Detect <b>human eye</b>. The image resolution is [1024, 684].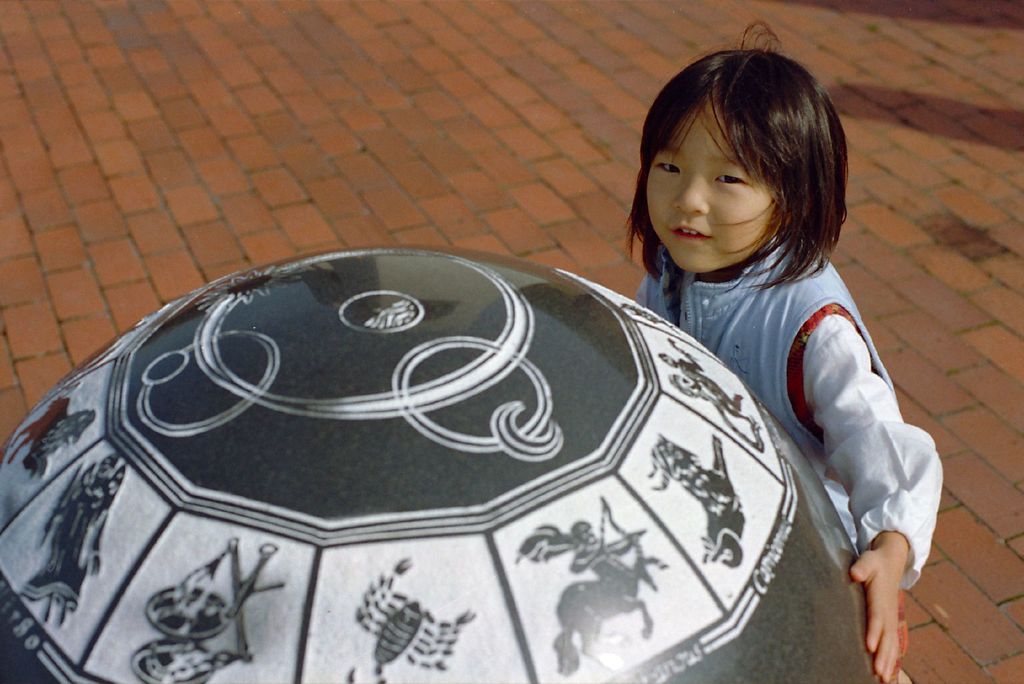
{"left": 651, "top": 158, "right": 681, "bottom": 176}.
